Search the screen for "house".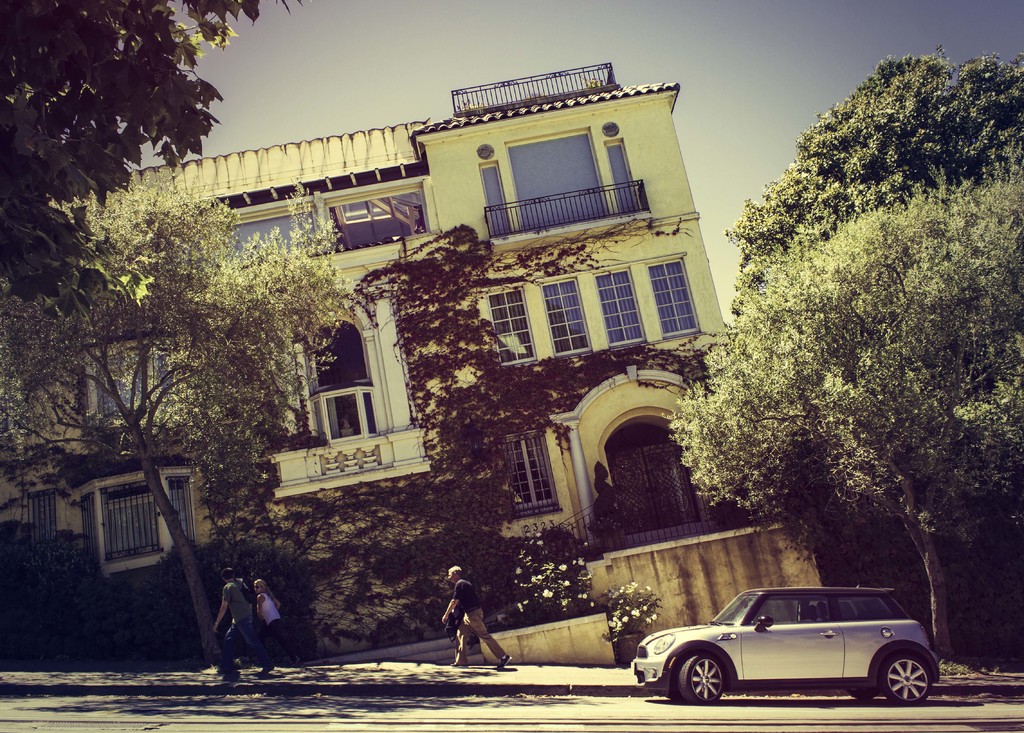
Found at [112, 29, 797, 641].
